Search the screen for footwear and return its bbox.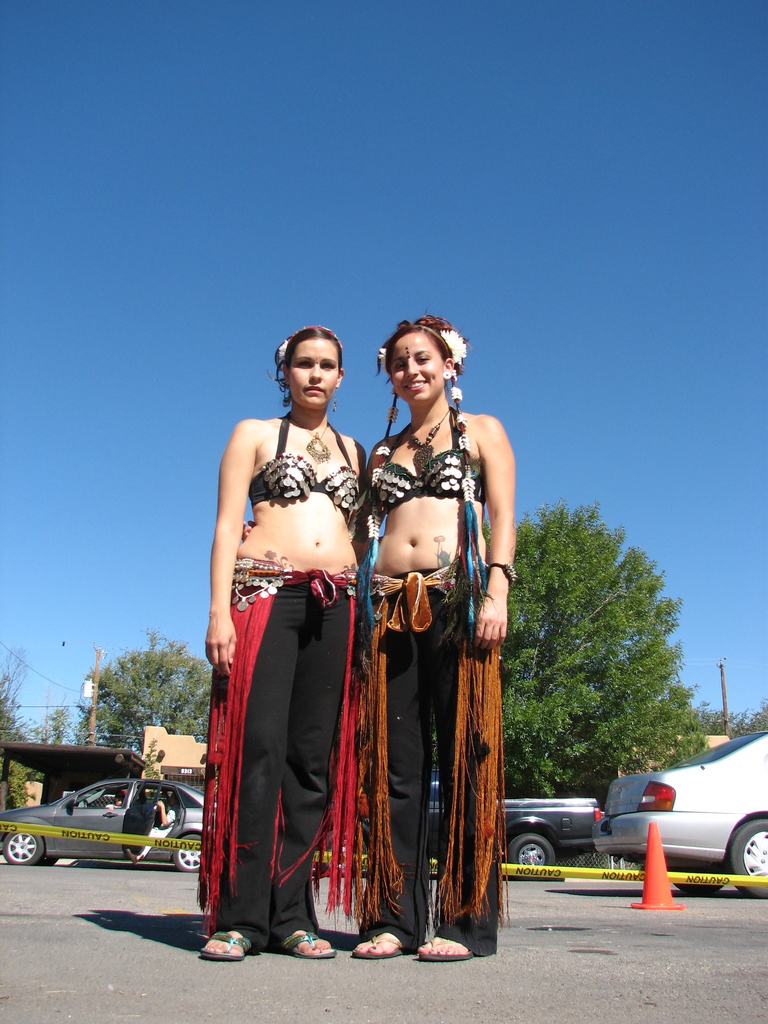
Found: bbox=(202, 931, 251, 959).
